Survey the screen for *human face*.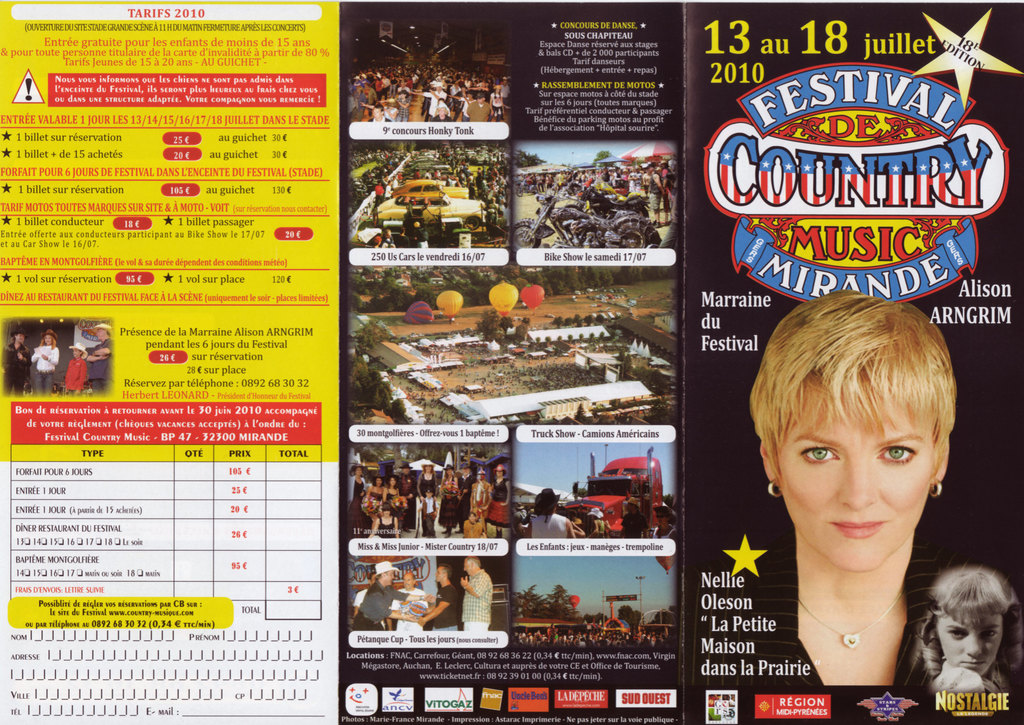
Survey found: rect(435, 567, 448, 582).
